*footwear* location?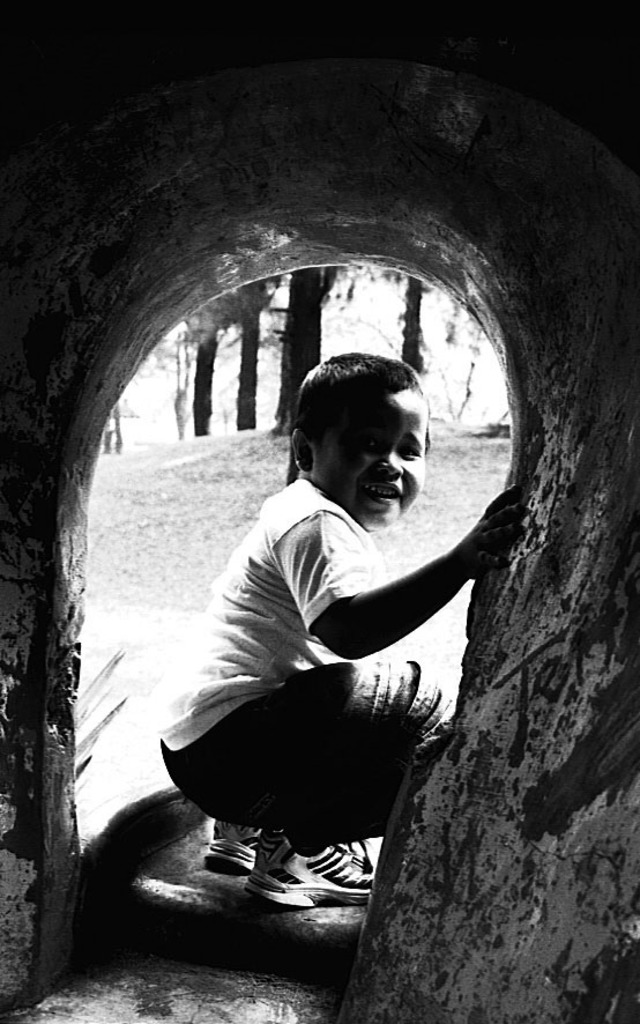
l=202, t=817, r=267, b=877
